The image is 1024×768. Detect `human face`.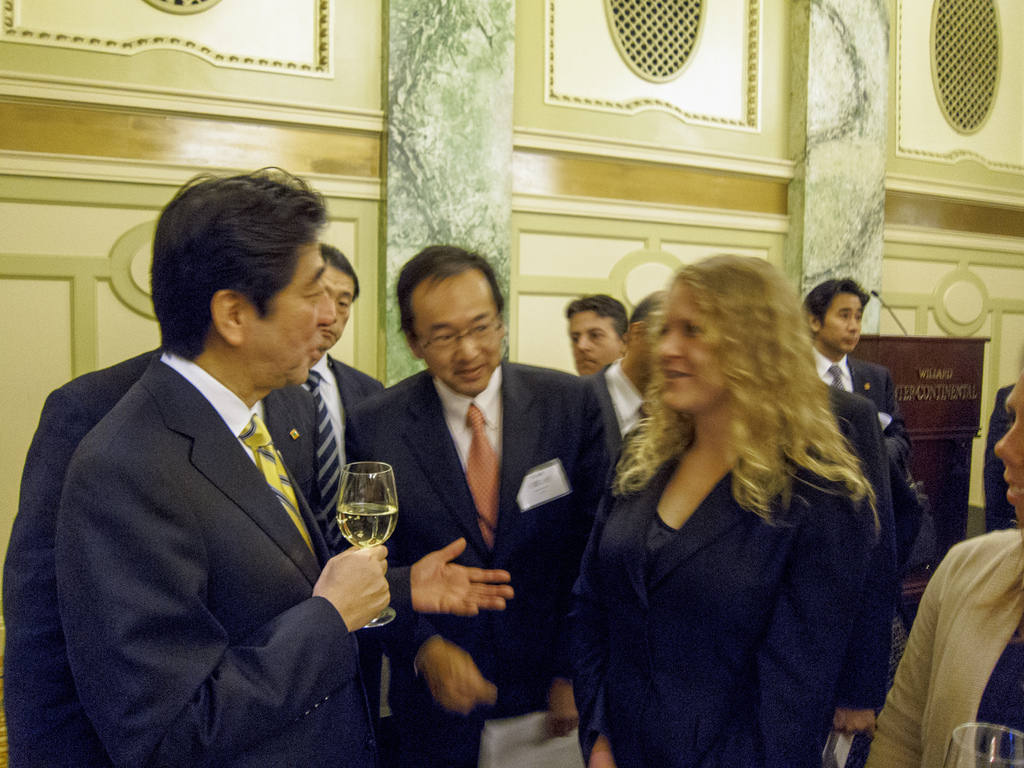
Detection: pyautogui.locateOnScreen(319, 262, 353, 348).
